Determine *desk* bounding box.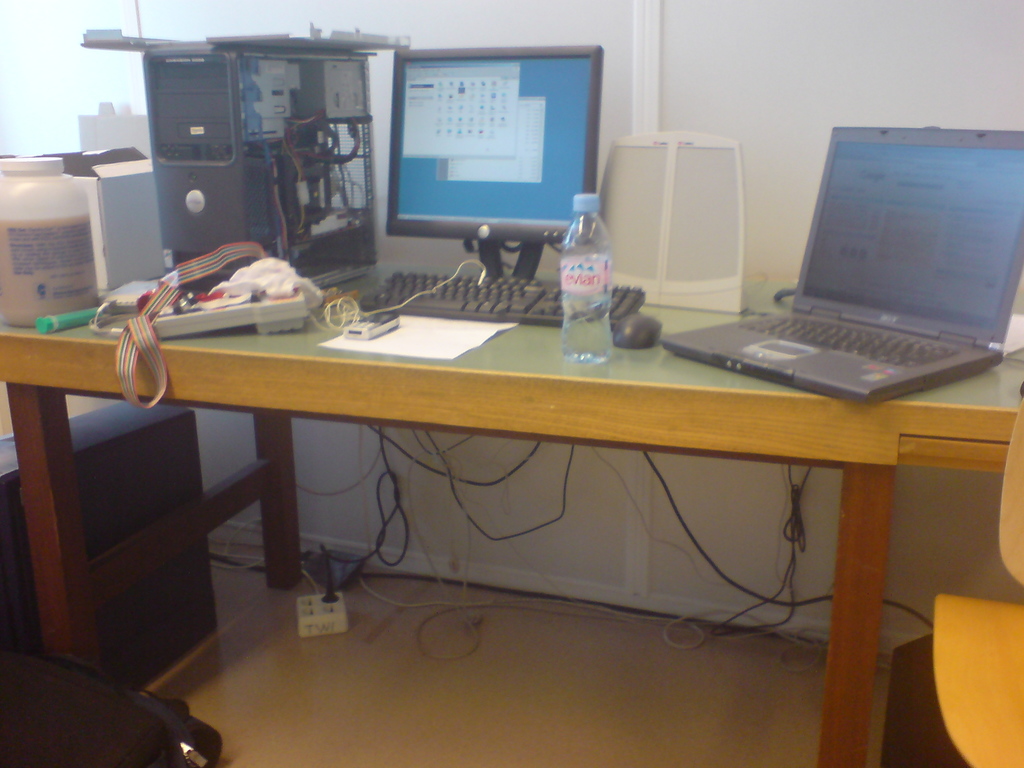
Determined: crop(0, 285, 1023, 767).
